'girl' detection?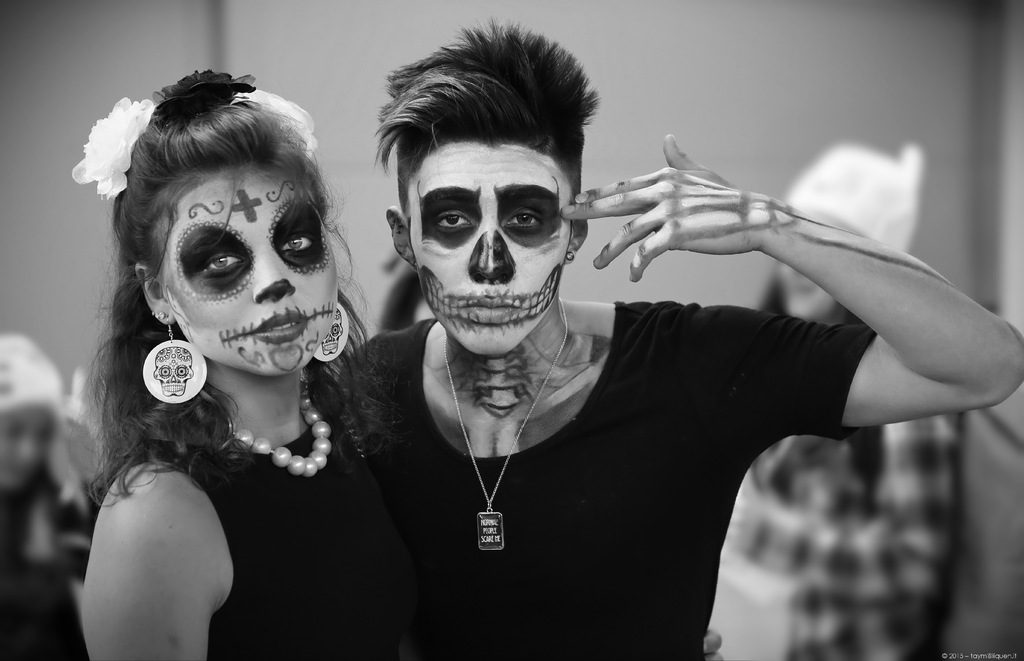
crop(83, 64, 721, 660)
